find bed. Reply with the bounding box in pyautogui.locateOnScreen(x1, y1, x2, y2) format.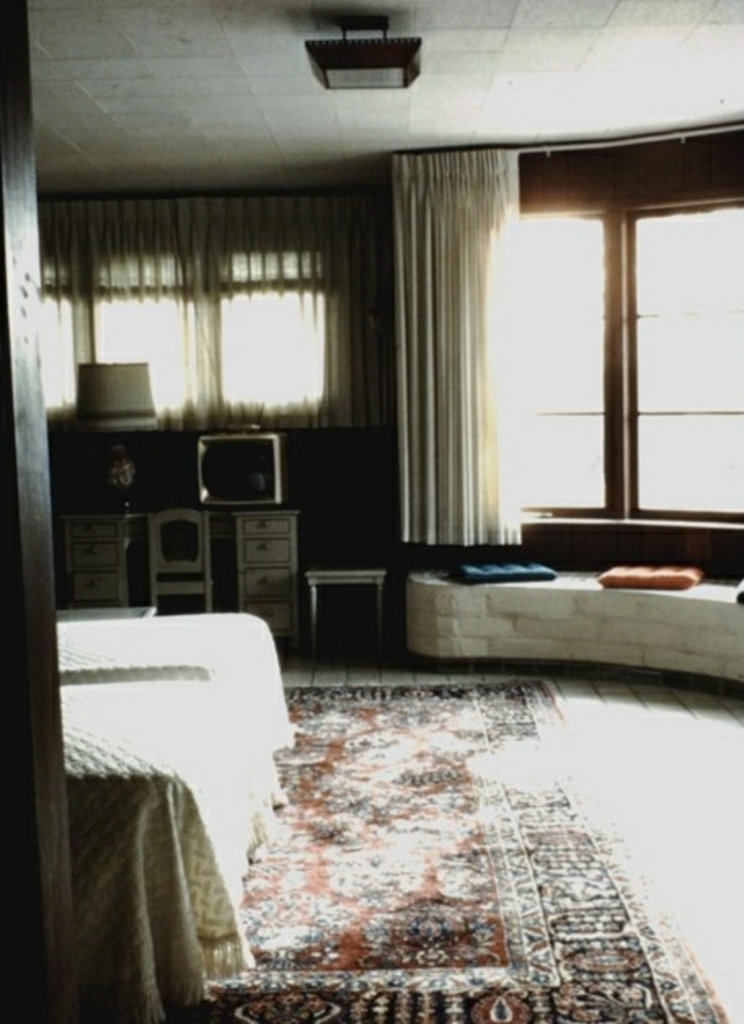
pyautogui.locateOnScreen(38, 567, 297, 980).
